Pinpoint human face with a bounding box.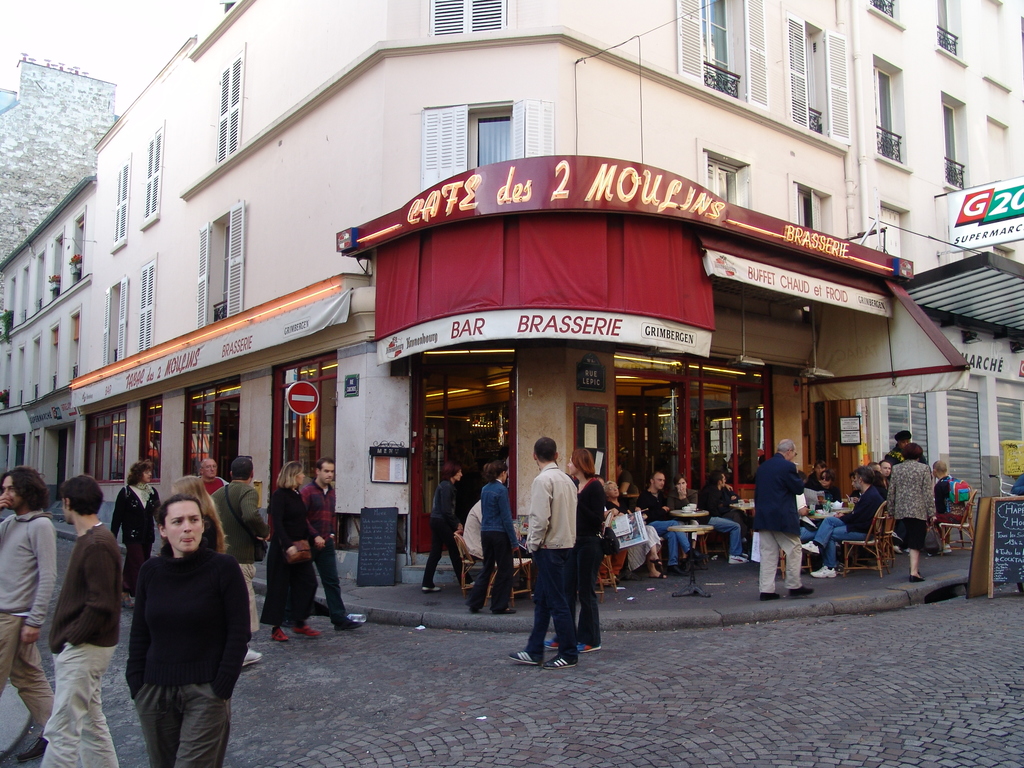
box(294, 468, 306, 486).
